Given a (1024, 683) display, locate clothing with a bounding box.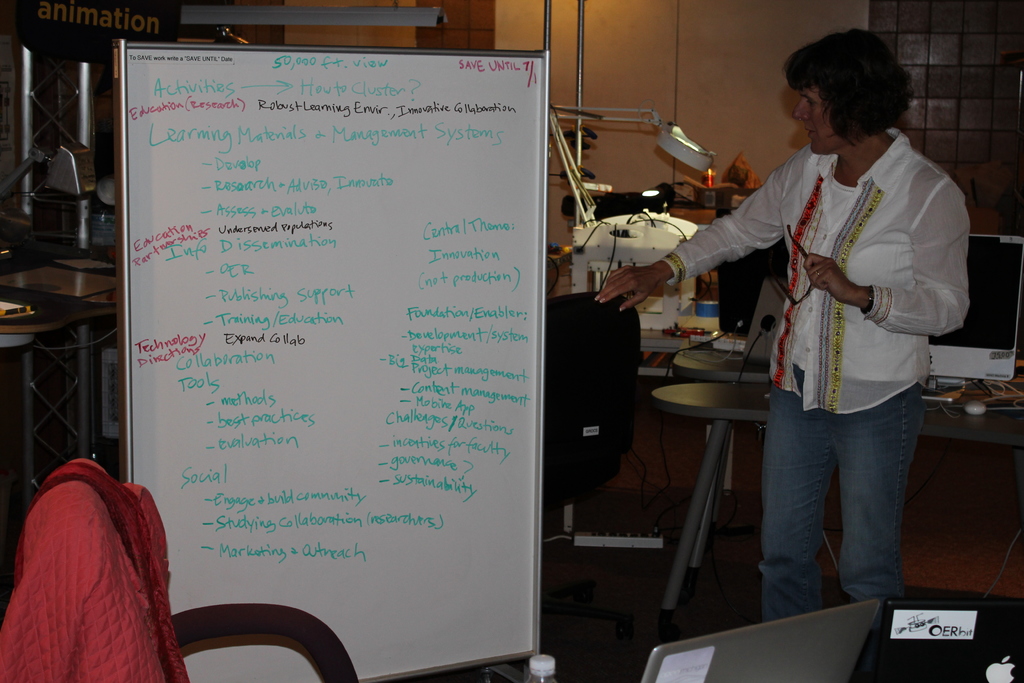
Located: pyautogui.locateOnScreen(0, 457, 186, 682).
